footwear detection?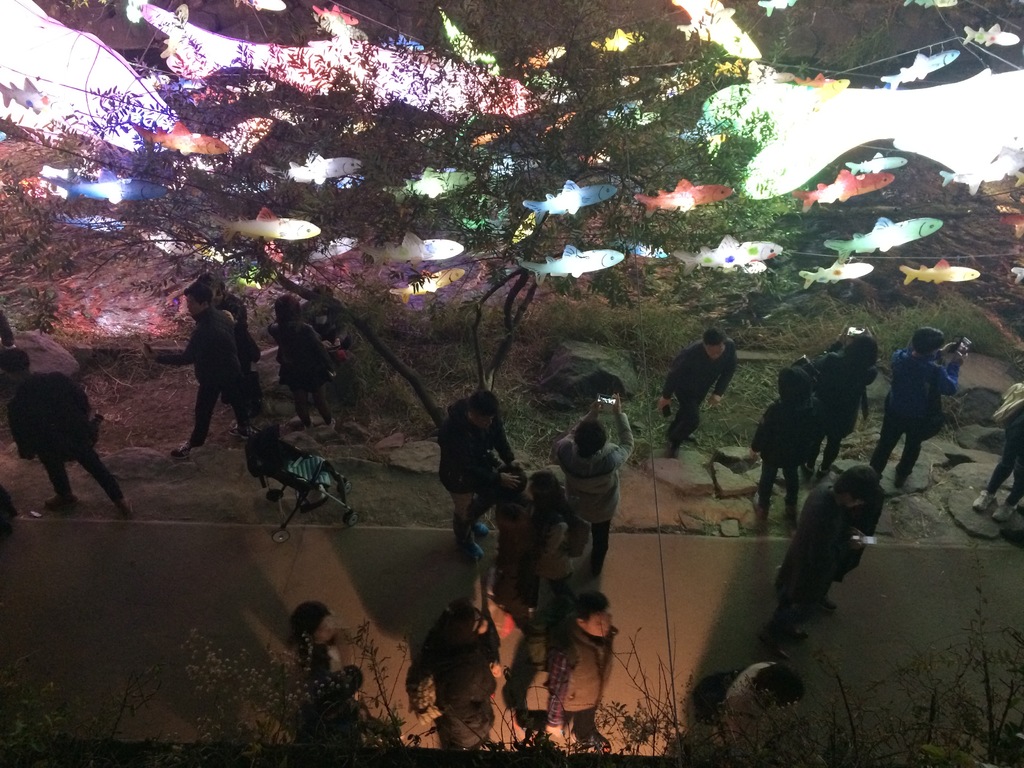
locate(991, 498, 1023, 524)
